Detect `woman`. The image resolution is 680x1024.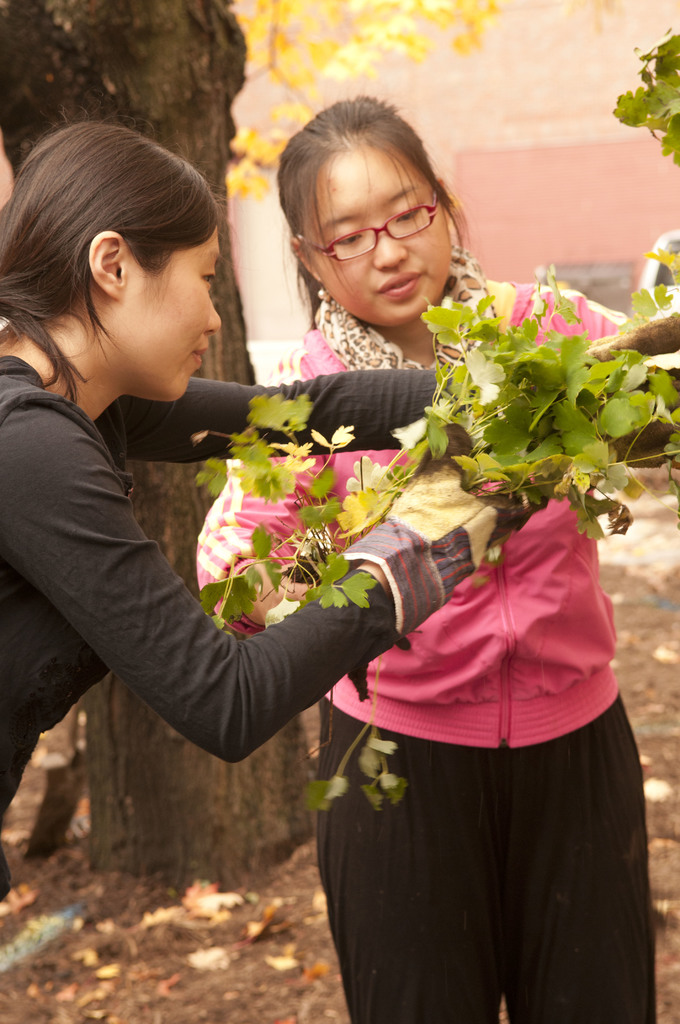
[left=171, top=88, right=679, bottom=1023].
